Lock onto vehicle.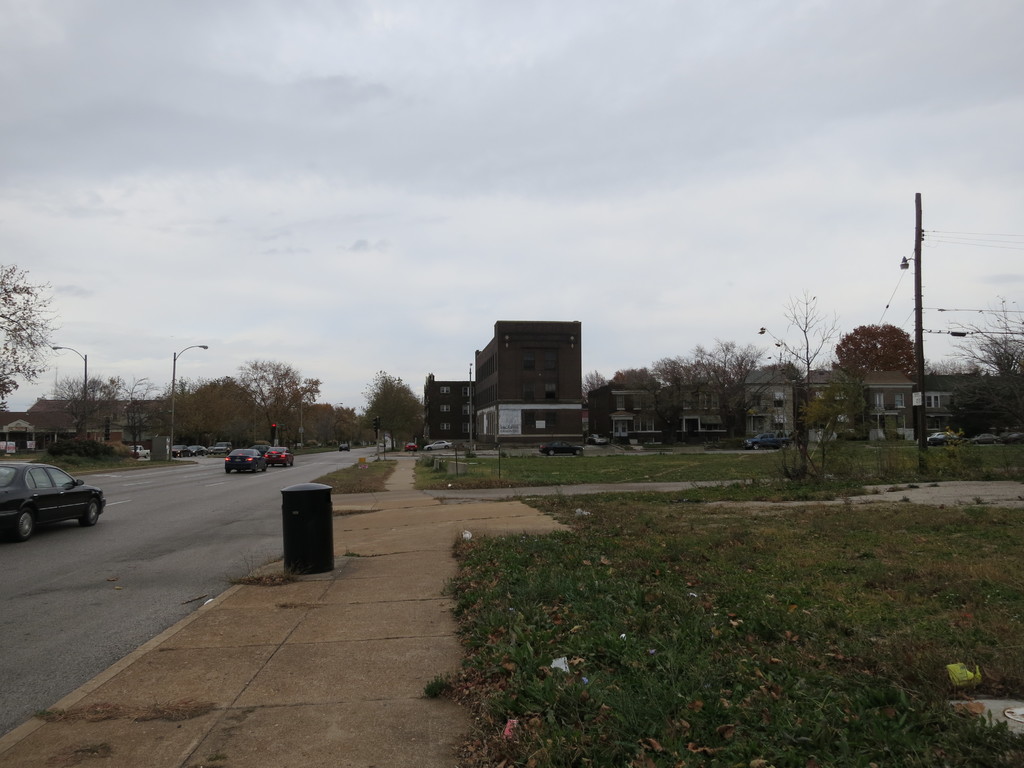
Locked: bbox=[227, 447, 269, 471].
